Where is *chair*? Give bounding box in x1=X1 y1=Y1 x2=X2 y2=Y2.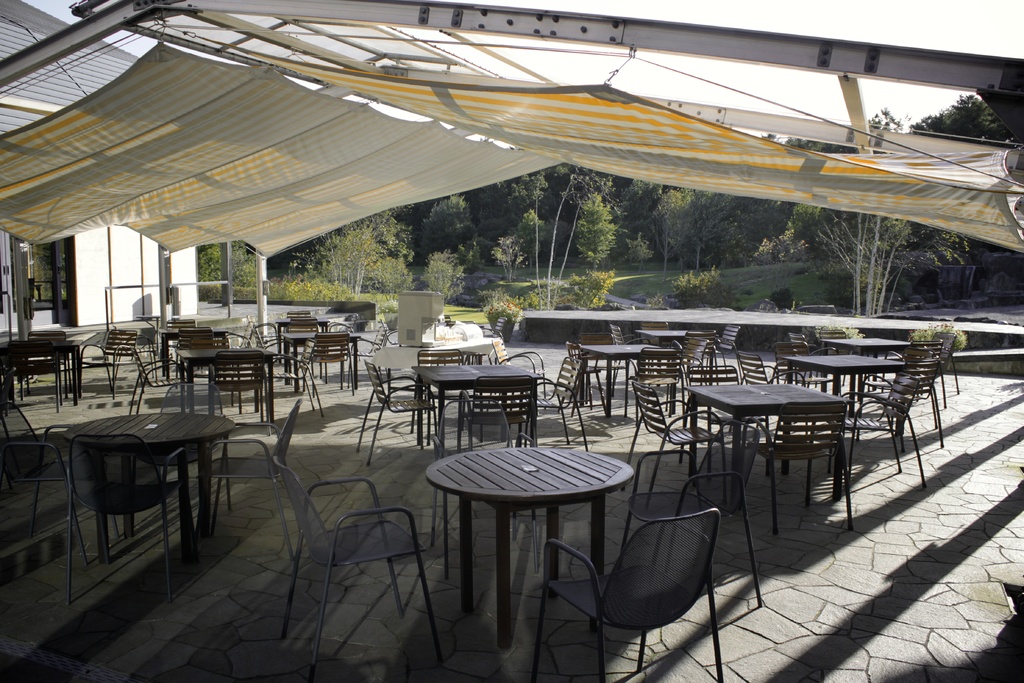
x1=671 y1=328 x2=719 y2=371.
